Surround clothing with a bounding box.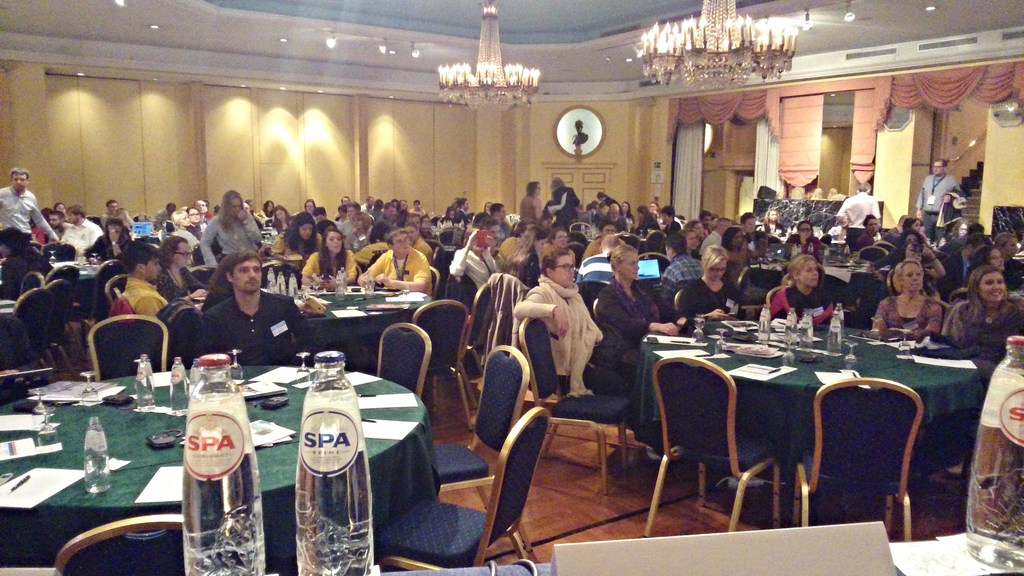
(x1=683, y1=274, x2=737, y2=331).
